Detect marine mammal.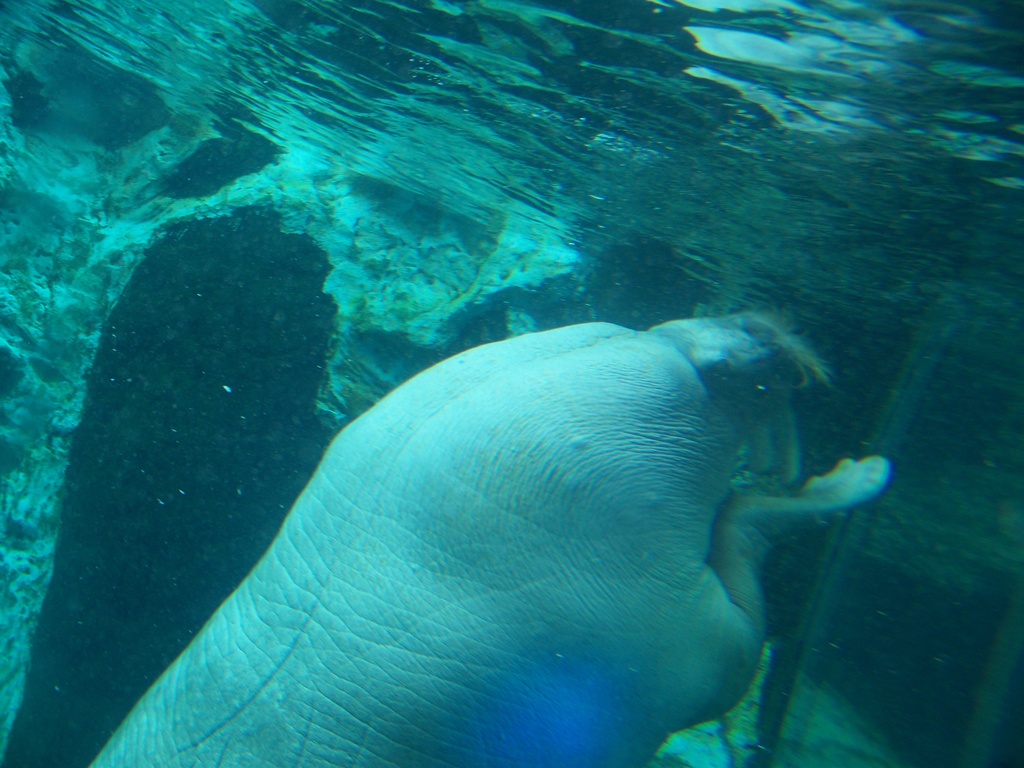
Detected at x1=115, y1=297, x2=866, y2=754.
